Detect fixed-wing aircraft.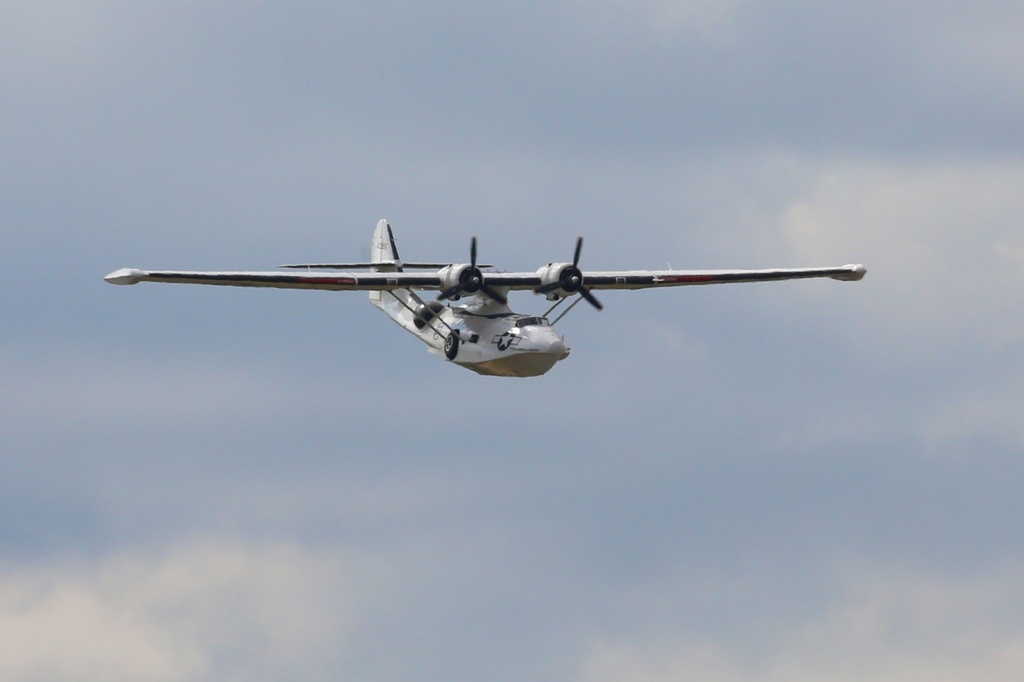
Detected at [left=81, top=213, right=886, bottom=392].
